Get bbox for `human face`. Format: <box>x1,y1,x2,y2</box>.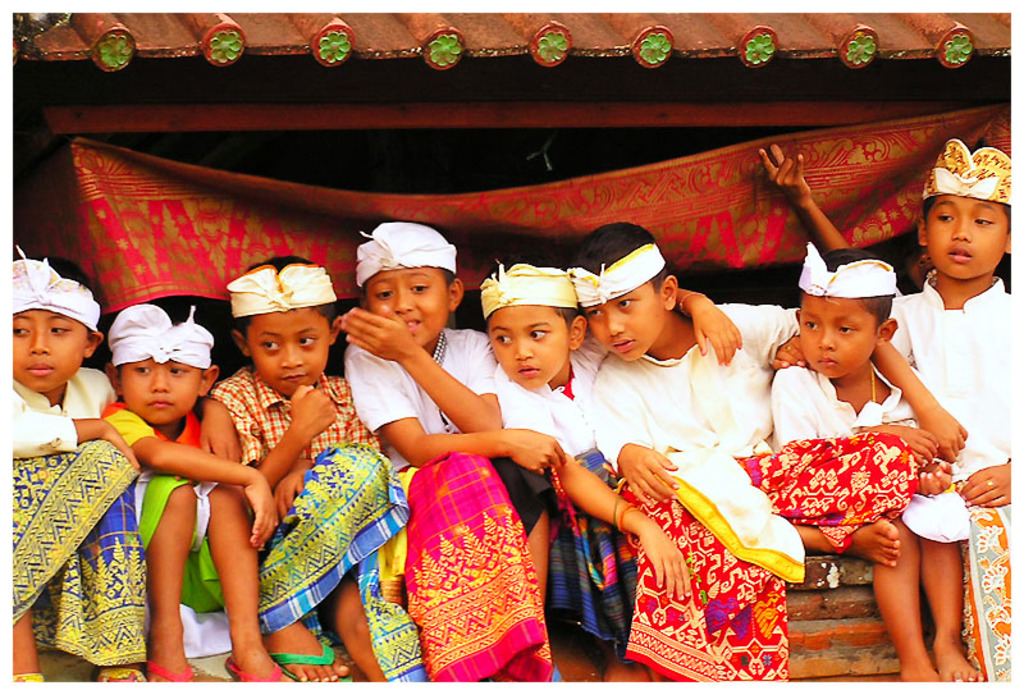
<box>244,310,330,390</box>.
